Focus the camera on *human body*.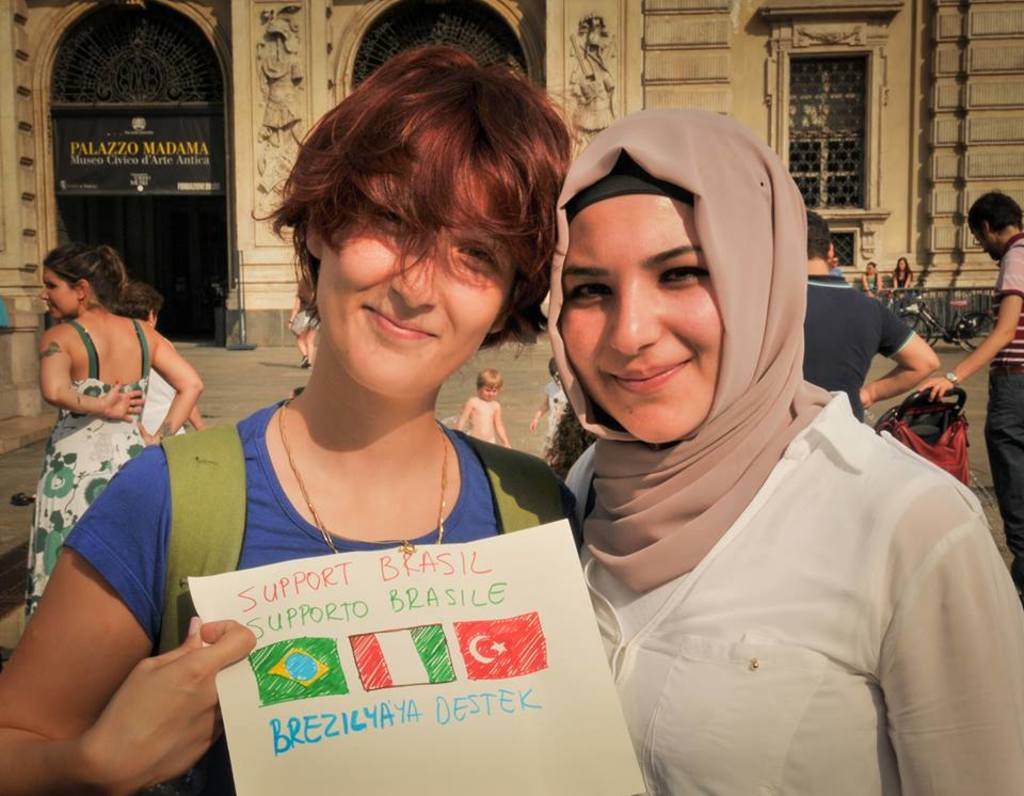
Focus region: {"left": 806, "top": 264, "right": 950, "bottom": 426}.
